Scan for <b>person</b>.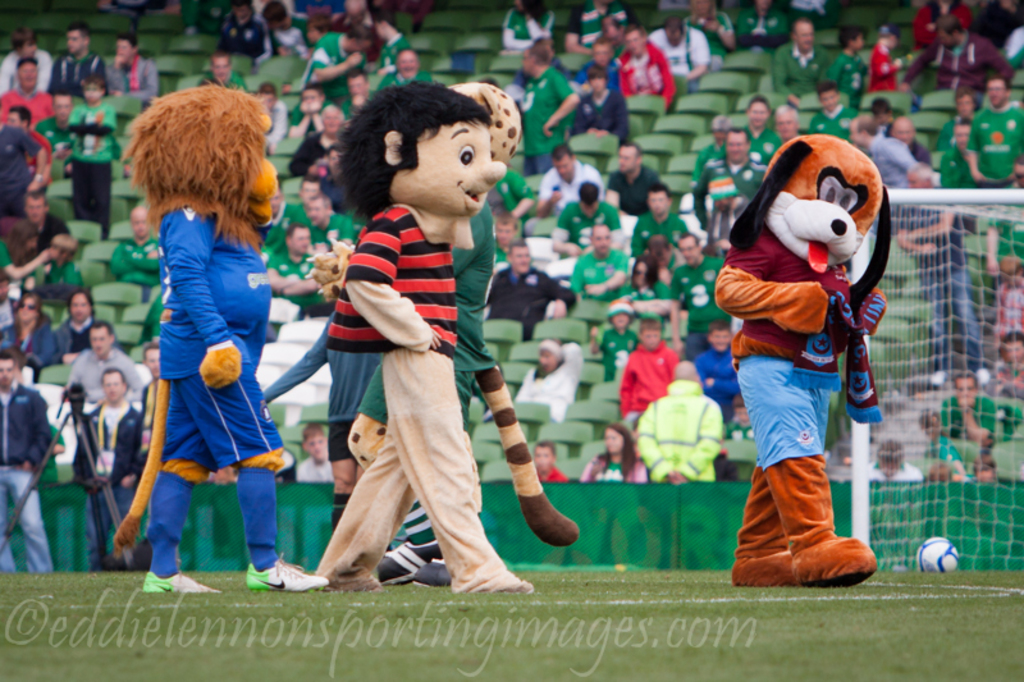
Scan result: (x1=773, y1=14, x2=829, y2=104).
